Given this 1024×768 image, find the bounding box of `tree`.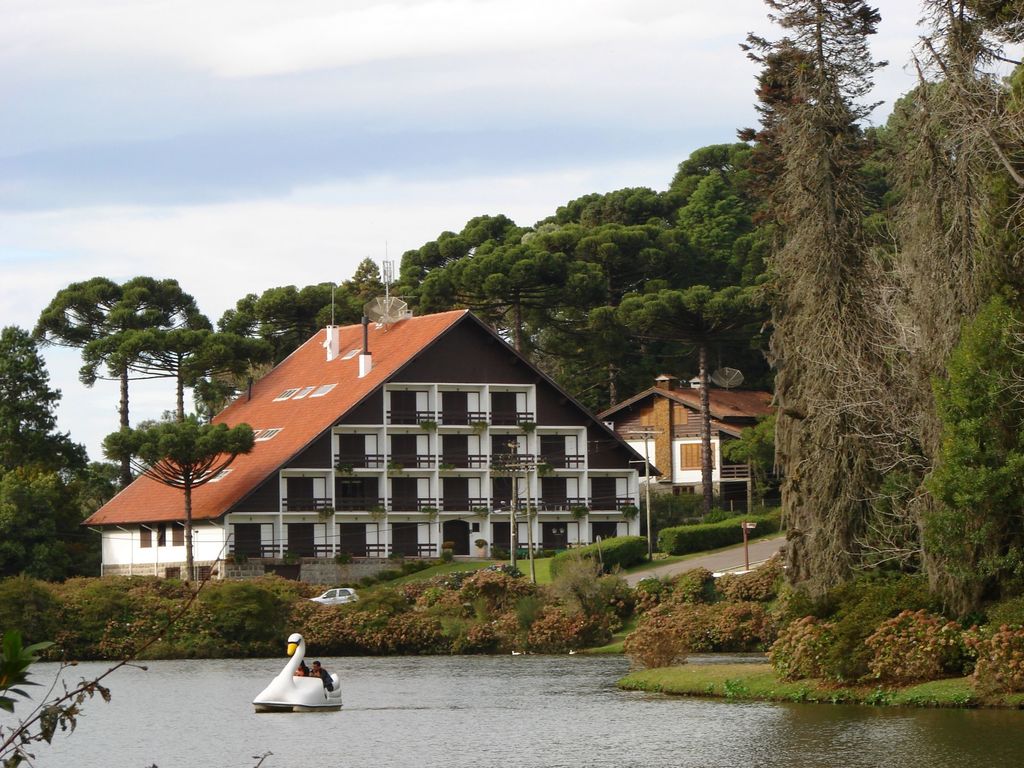
Rect(0, 460, 106, 582).
